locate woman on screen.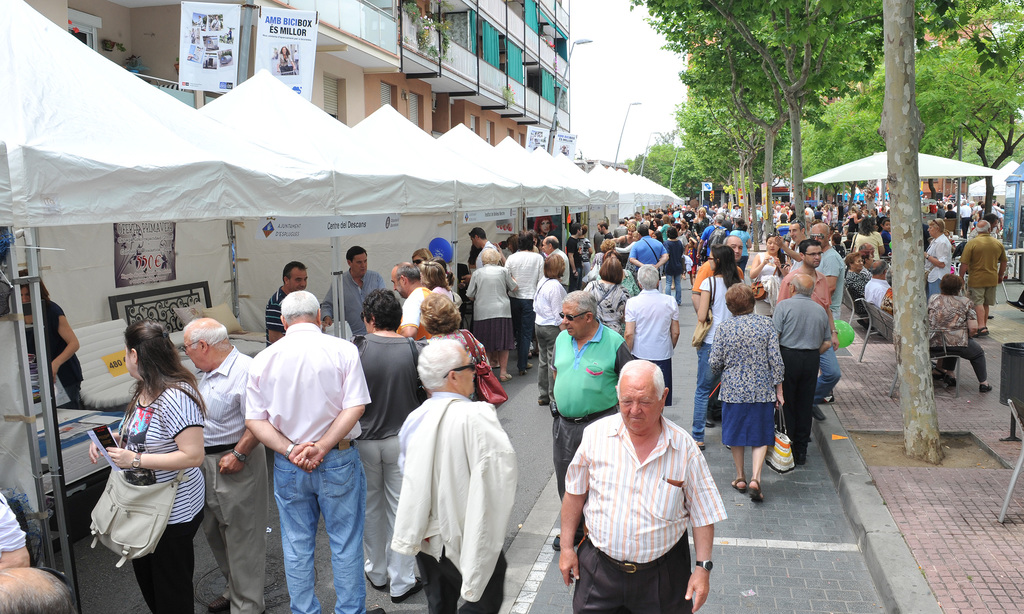
On screen at (x1=88, y1=318, x2=214, y2=605).
